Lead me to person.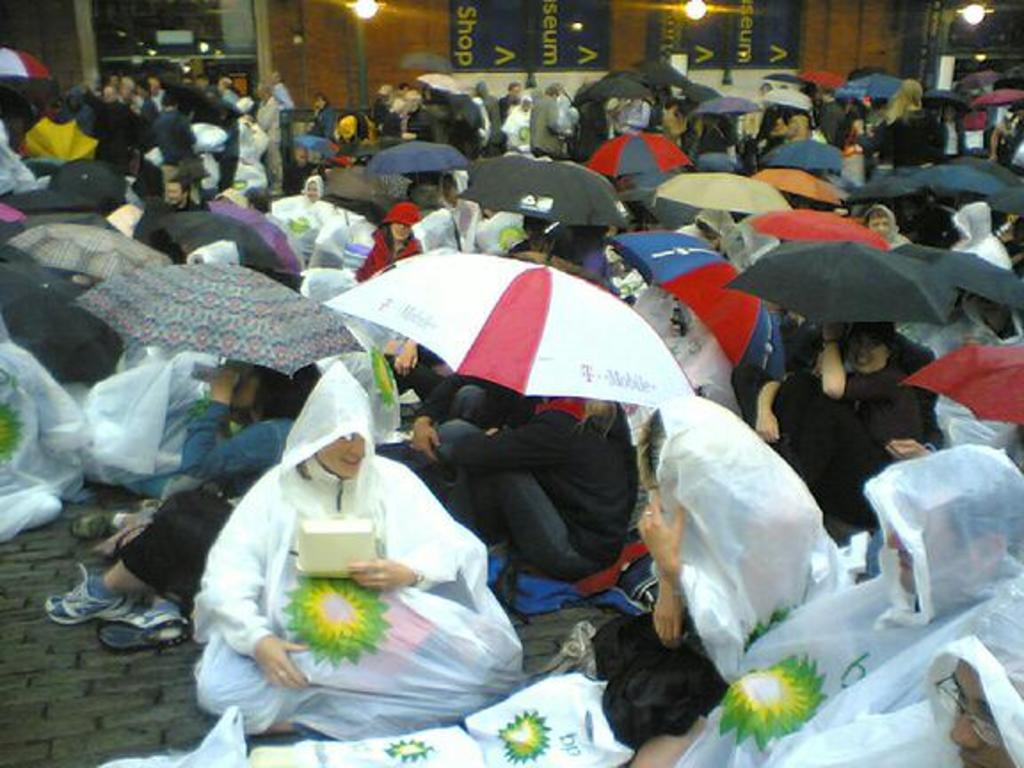
Lead to {"x1": 153, "y1": 715, "x2": 270, "y2": 766}.
